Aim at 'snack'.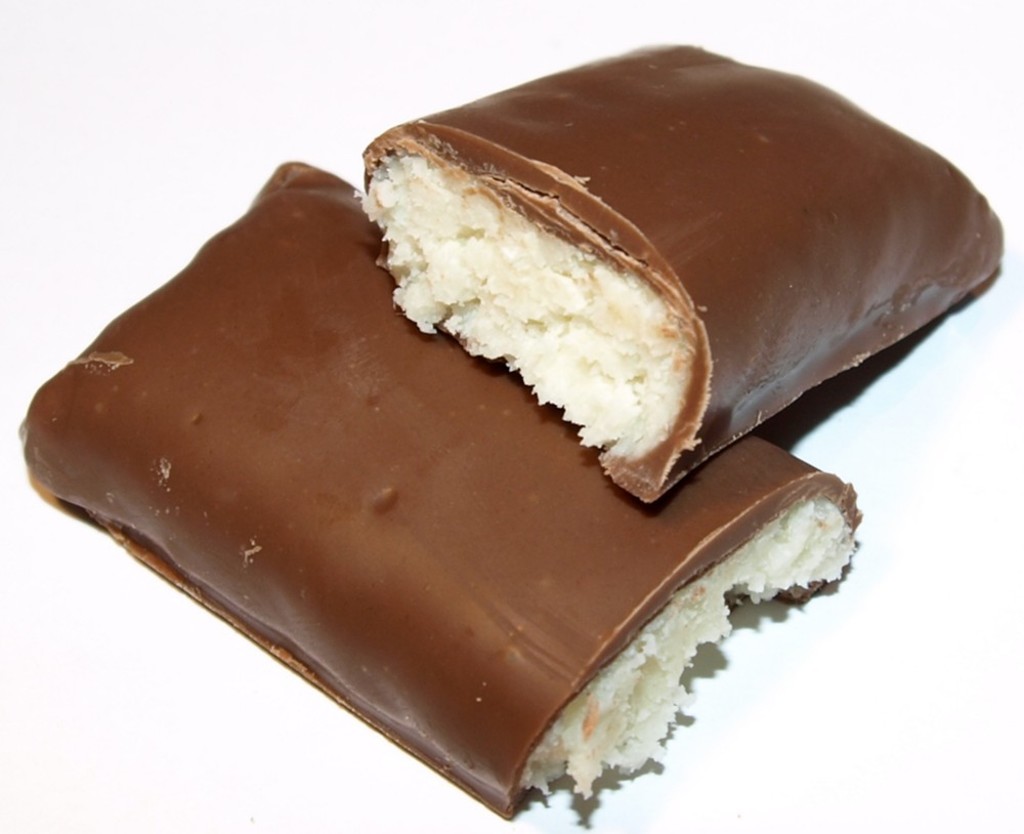
Aimed at (x1=357, y1=37, x2=954, y2=539).
